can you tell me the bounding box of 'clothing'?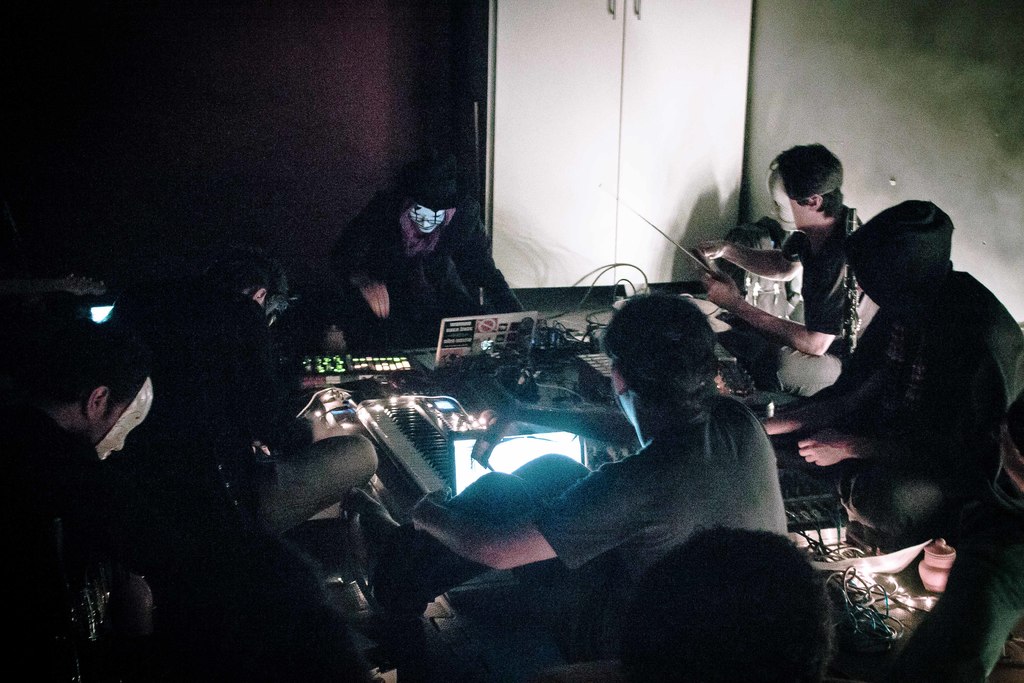
{"left": 525, "top": 393, "right": 793, "bottom": 634}.
